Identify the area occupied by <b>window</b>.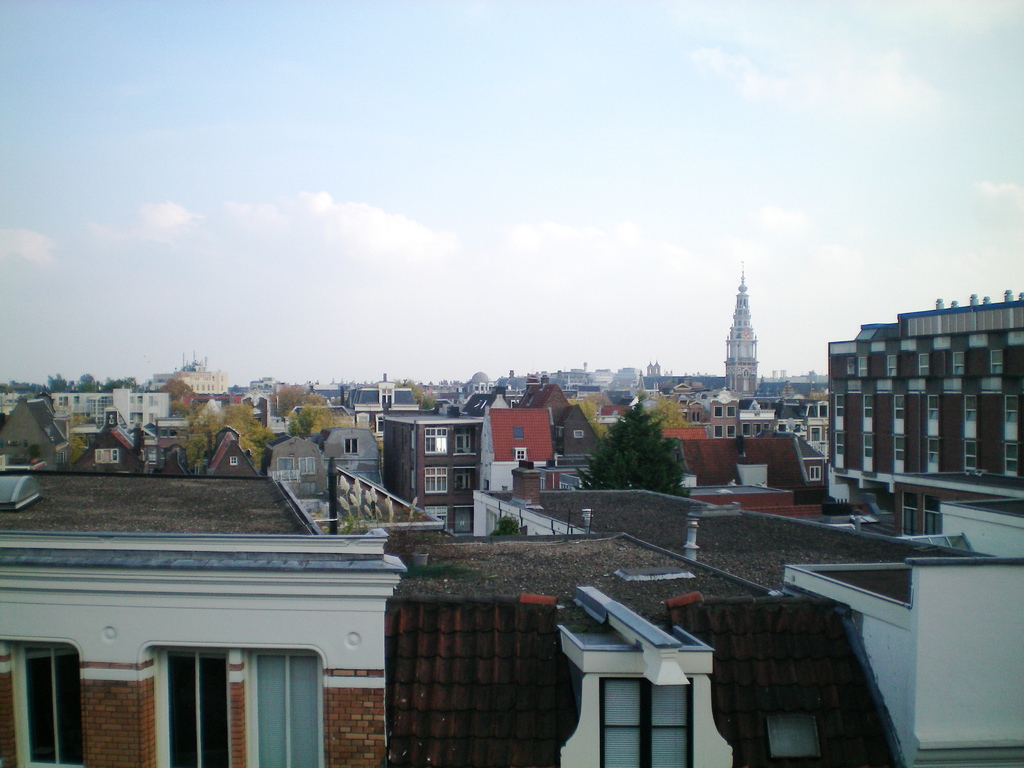
Area: <box>157,652,230,767</box>.
